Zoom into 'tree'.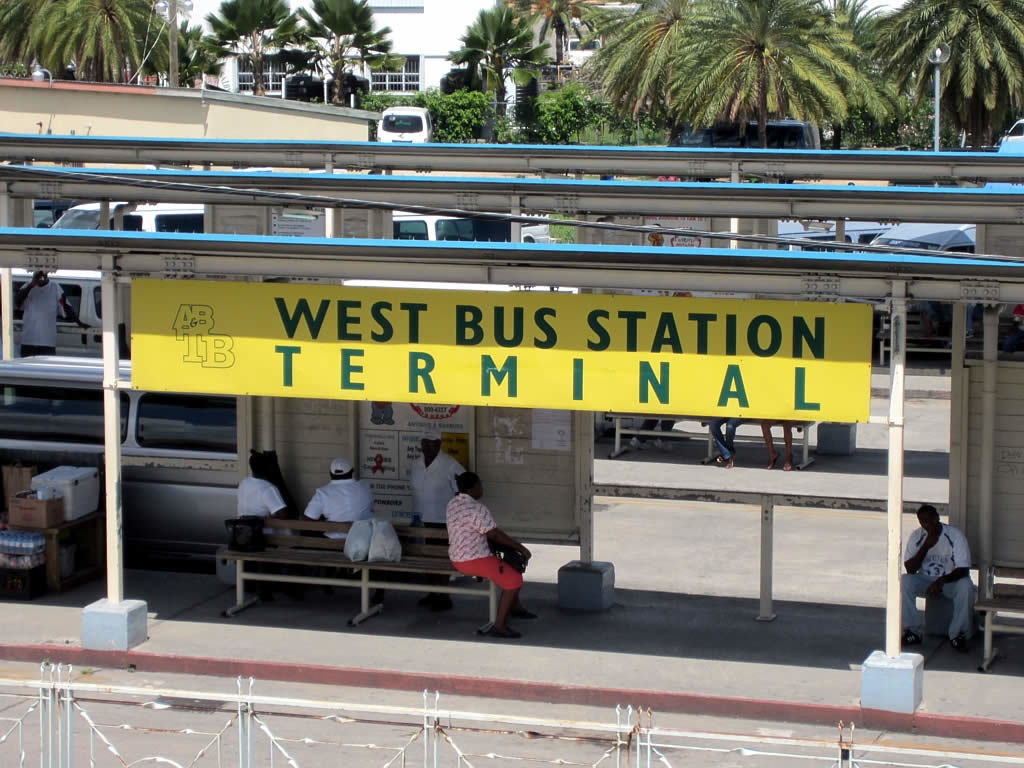
Zoom target: box=[225, 0, 293, 98].
